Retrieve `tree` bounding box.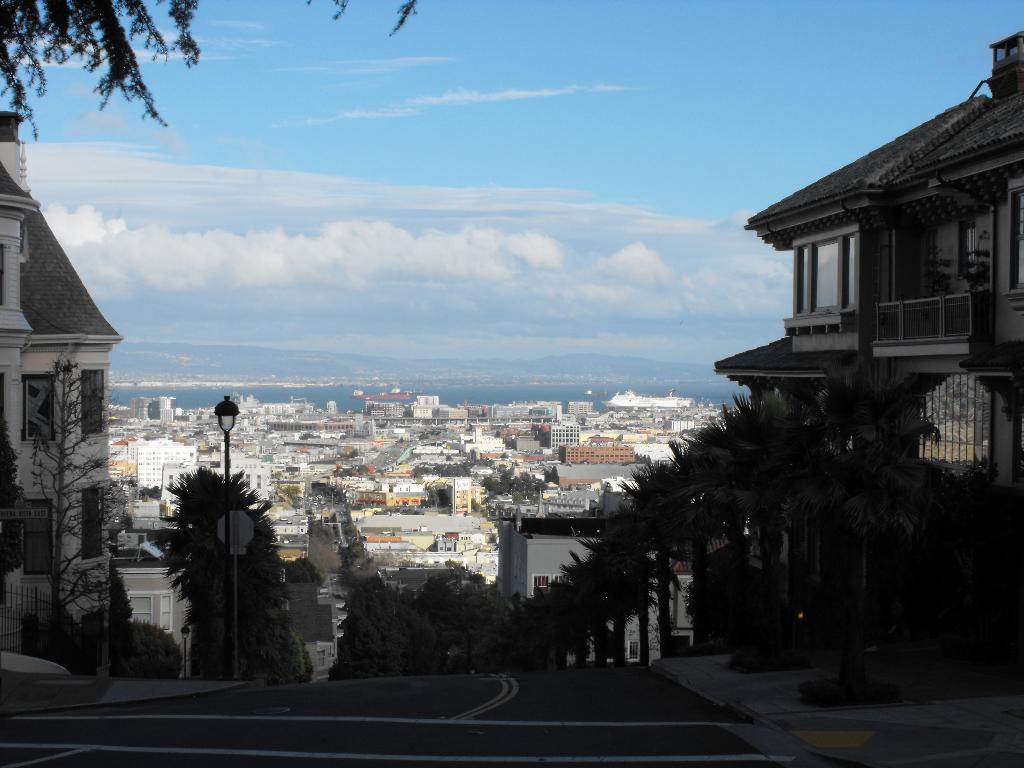
Bounding box: {"x1": 35, "y1": 607, "x2": 189, "y2": 687}.
